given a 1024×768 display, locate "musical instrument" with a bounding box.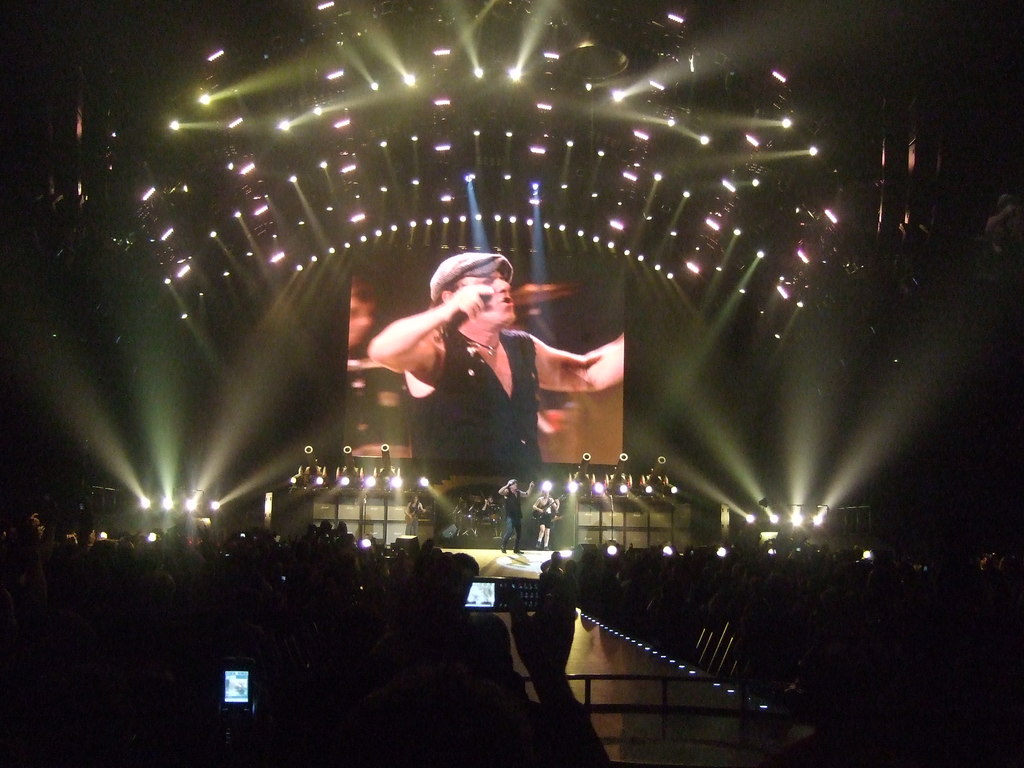
Located: (left=532, top=484, right=568, bottom=523).
